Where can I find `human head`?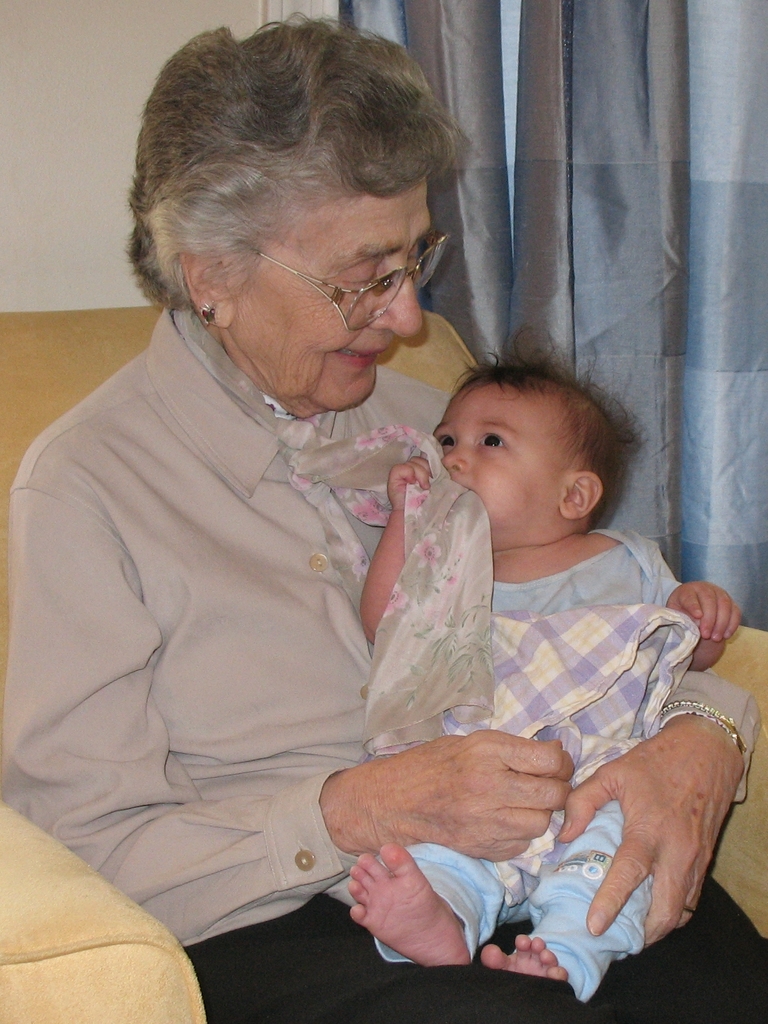
You can find it at x1=127 y1=17 x2=472 y2=404.
